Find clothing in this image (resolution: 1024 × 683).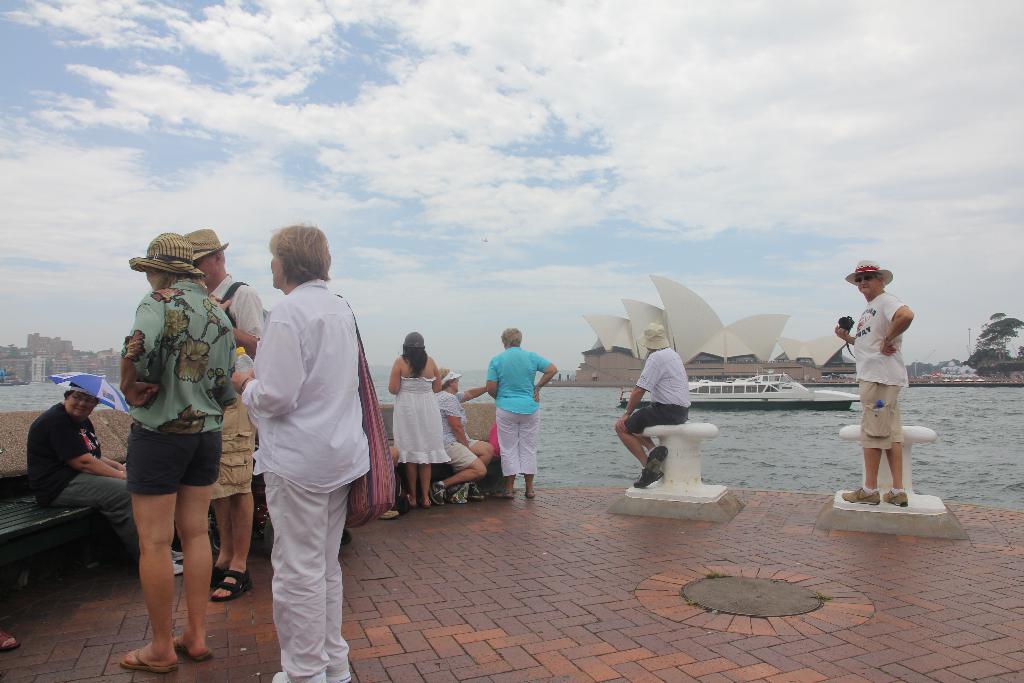
Rect(33, 394, 96, 494).
